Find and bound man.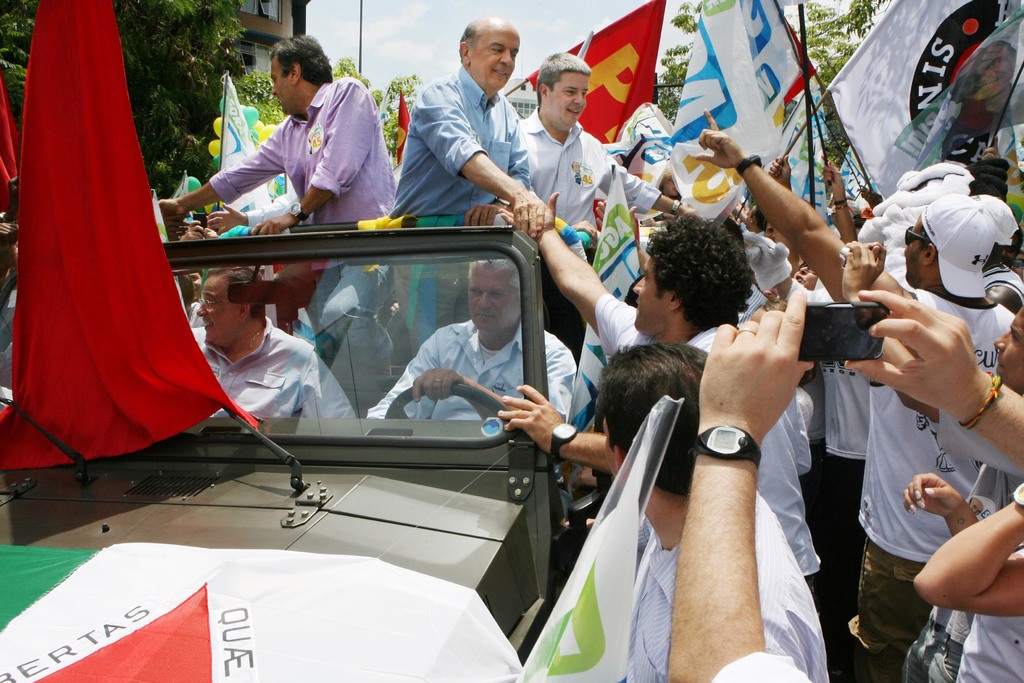
Bound: [x1=499, y1=183, x2=829, y2=638].
